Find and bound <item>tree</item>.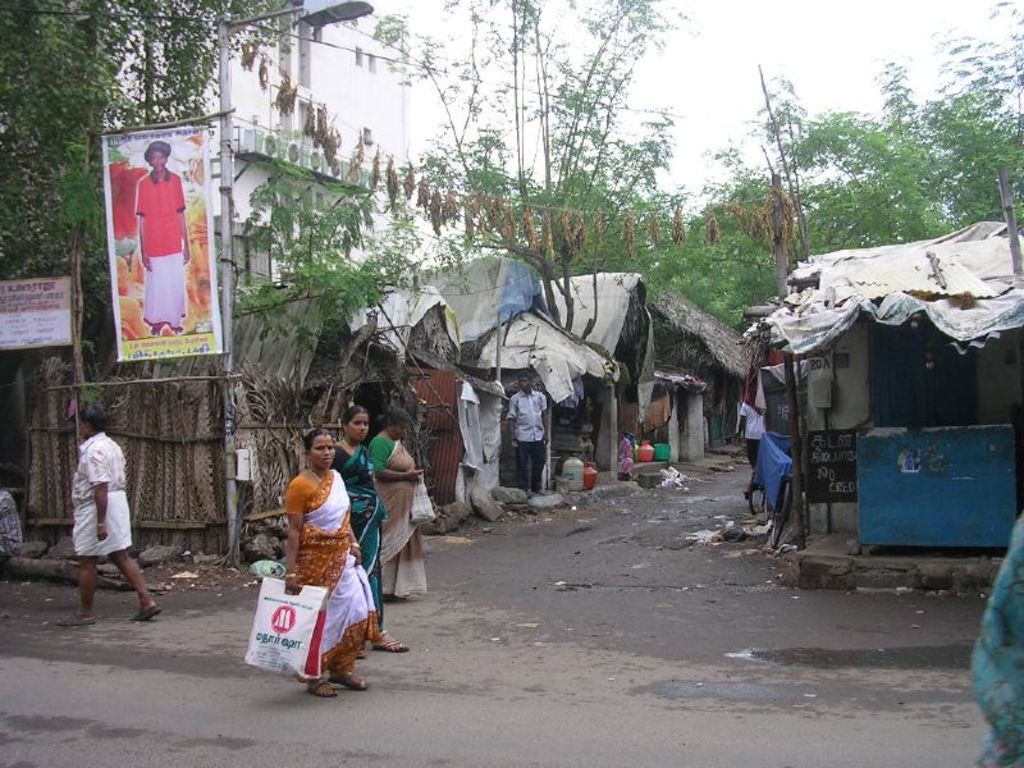
Bound: bbox=(402, 0, 678, 347).
